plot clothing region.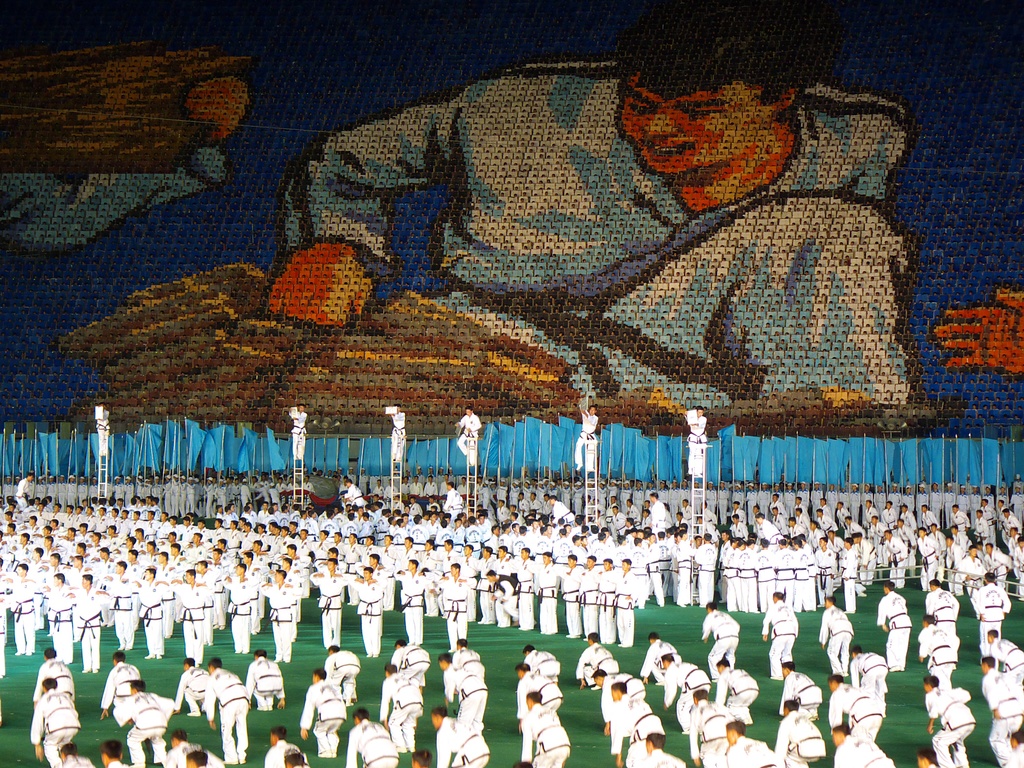
Plotted at l=392, t=669, r=428, b=748.
